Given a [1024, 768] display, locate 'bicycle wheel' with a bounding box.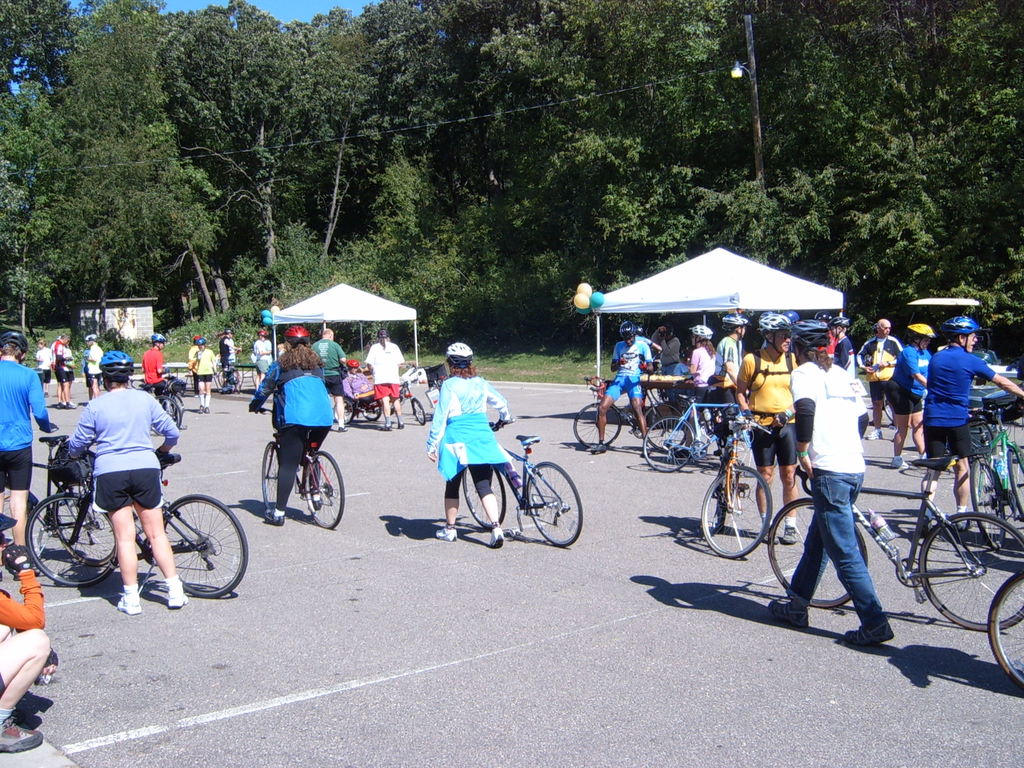
Located: [361, 397, 380, 422].
